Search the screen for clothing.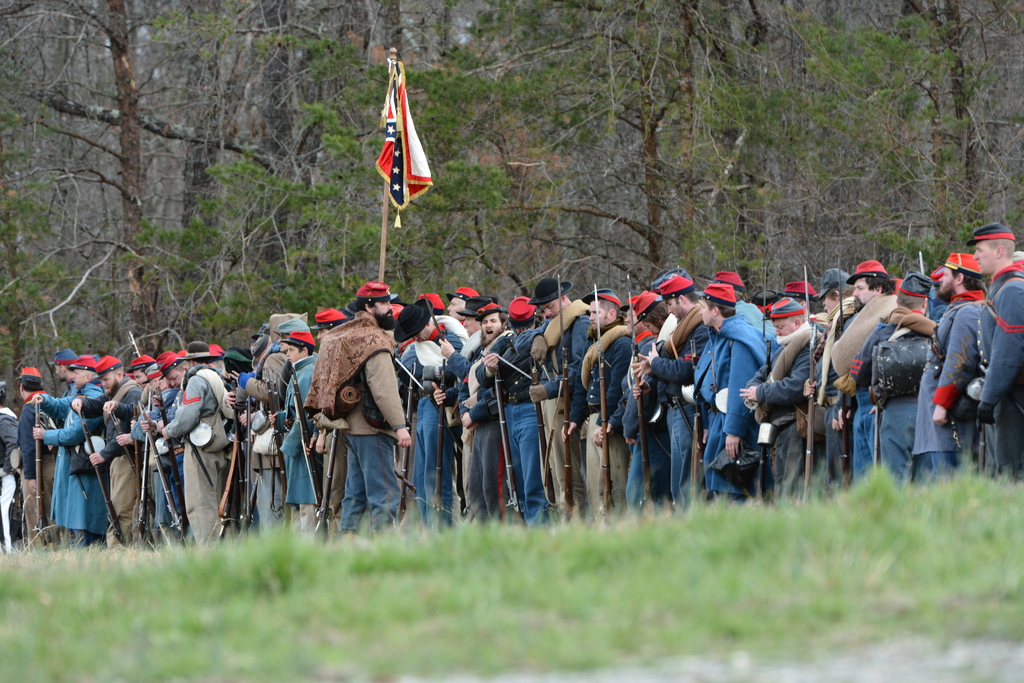
Found at l=479, t=336, r=548, b=516.
